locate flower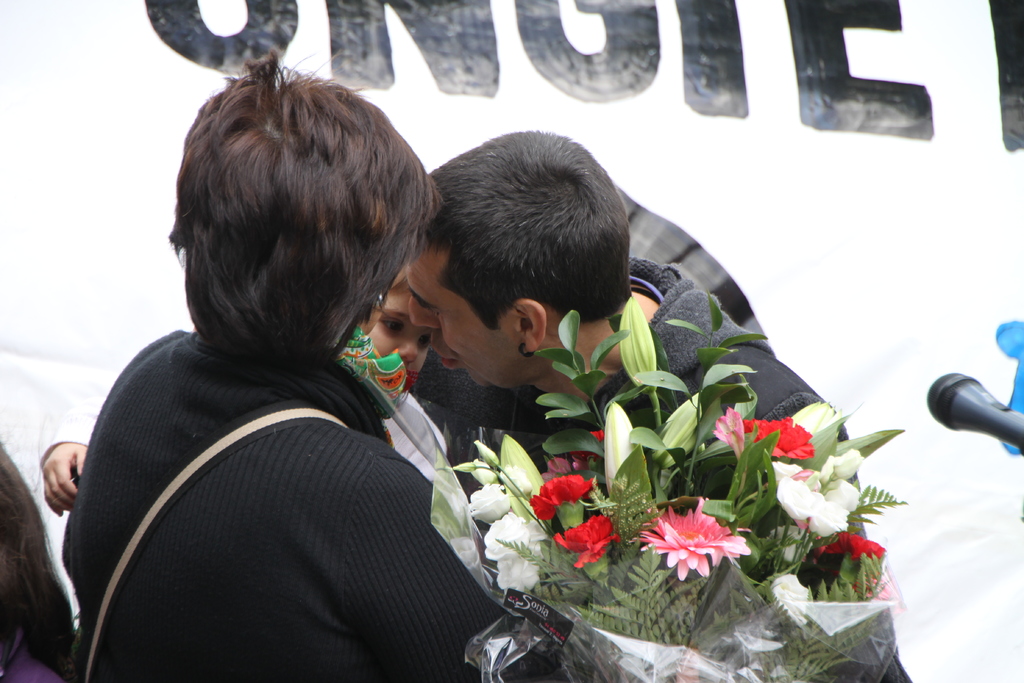
detection(816, 530, 886, 570)
